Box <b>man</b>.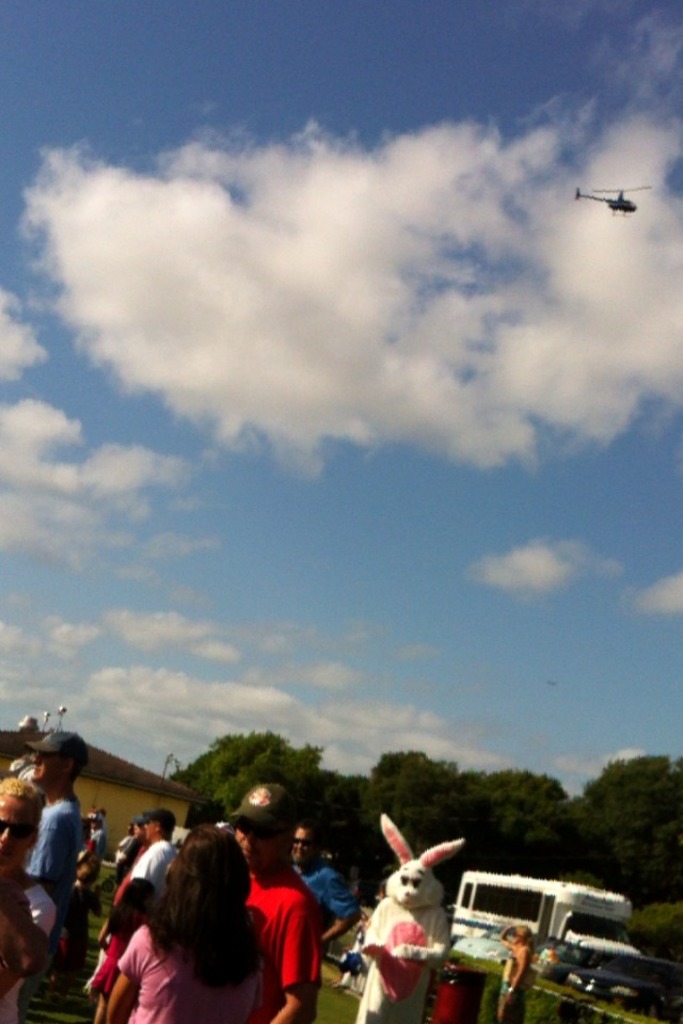
crop(90, 815, 102, 868).
